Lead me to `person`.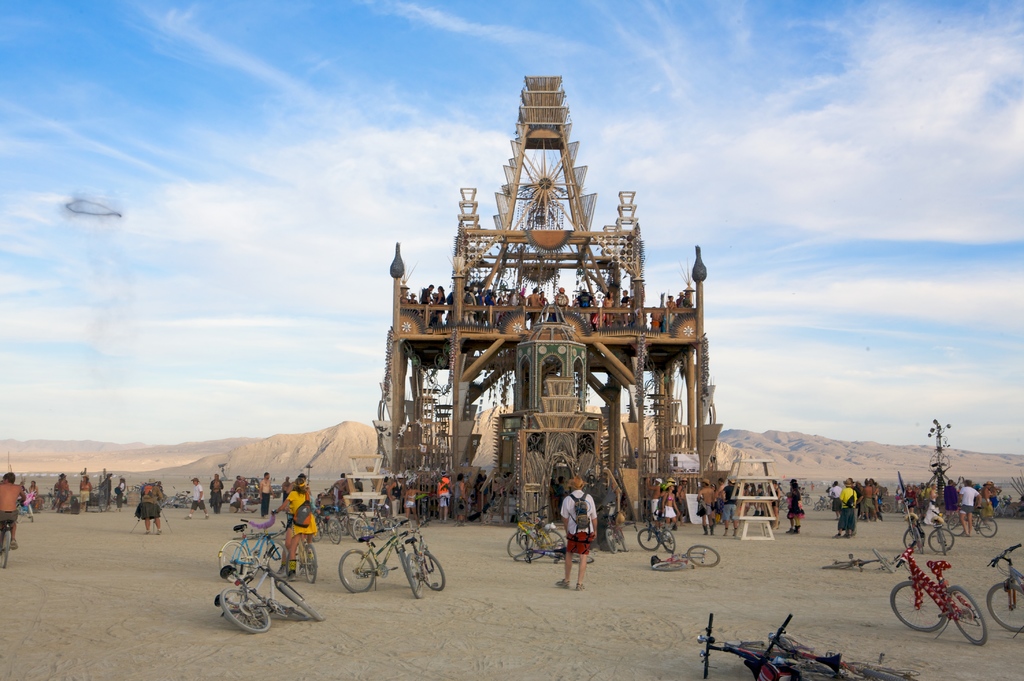
Lead to <region>557, 477, 604, 584</region>.
